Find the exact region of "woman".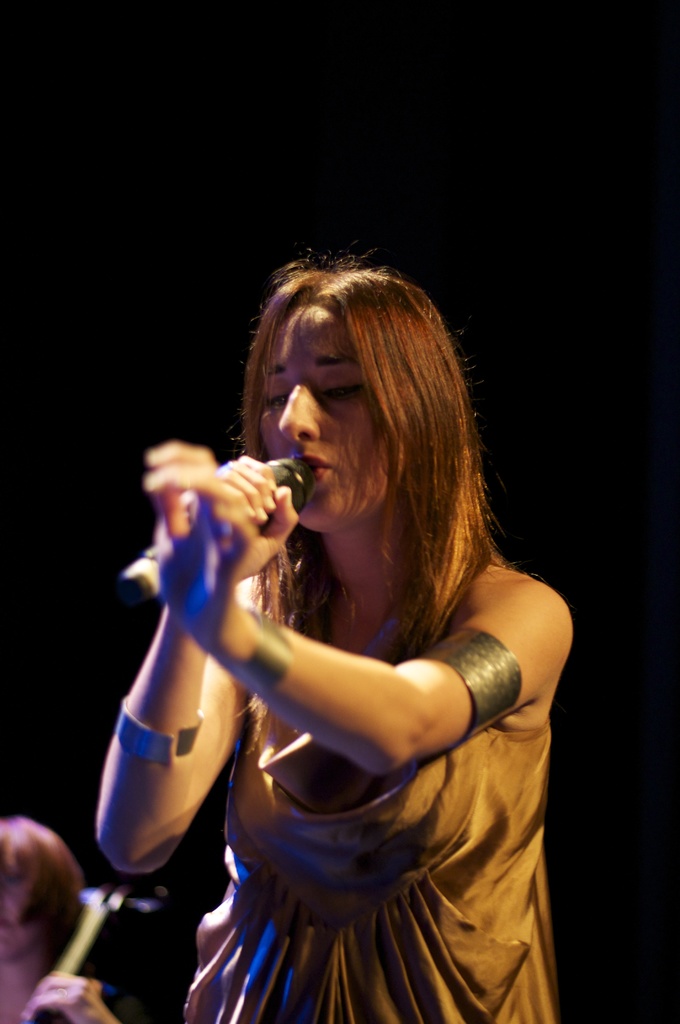
Exact region: (left=185, top=254, right=548, bottom=950).
